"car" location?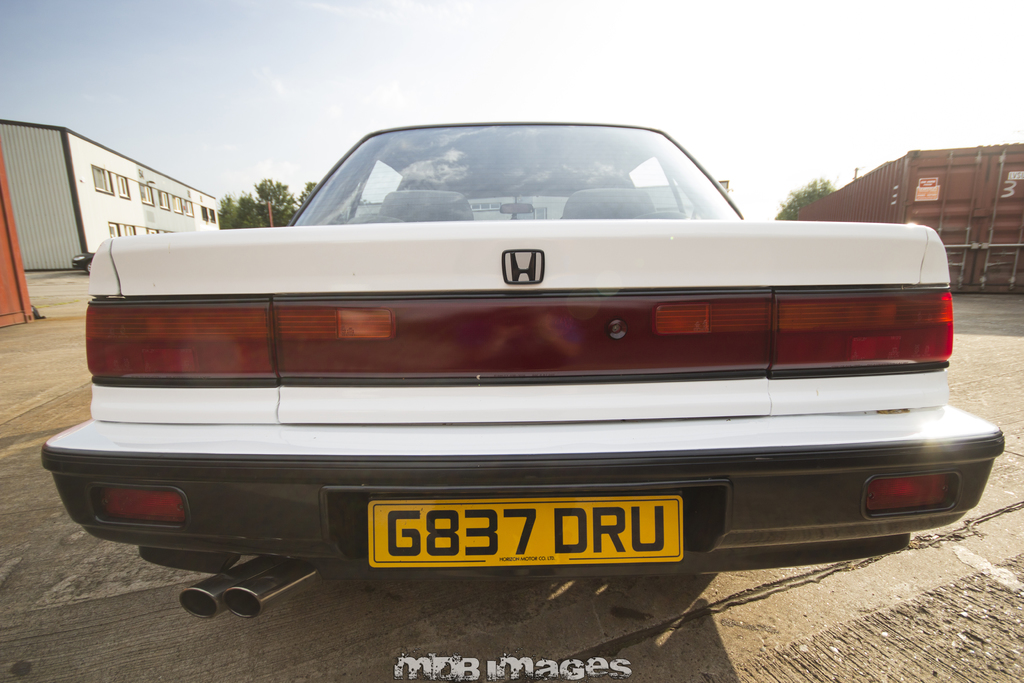
Rect(44, 122, 1005, 618)
